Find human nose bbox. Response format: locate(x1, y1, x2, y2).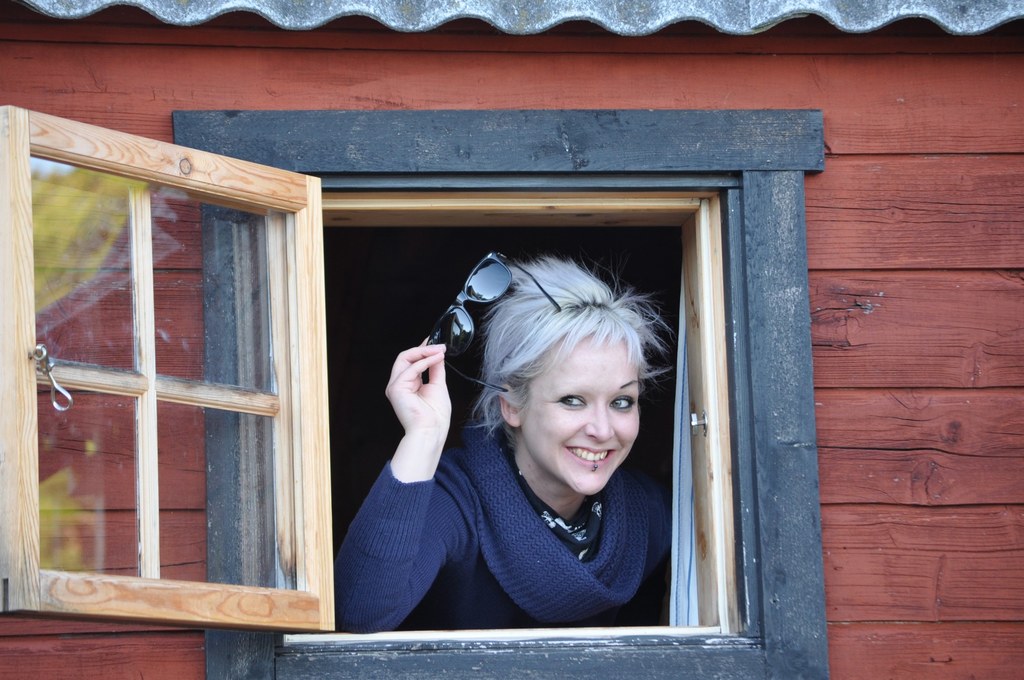
locate(585, 399, 614, 440).
